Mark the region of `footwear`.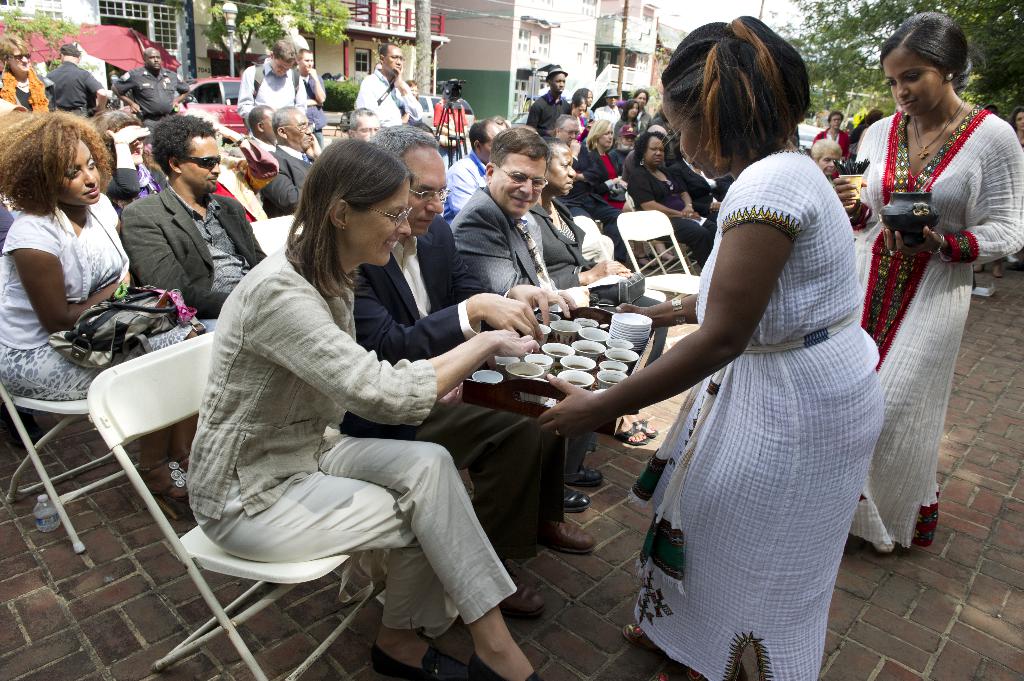
Region: Rect(496, 572, 543, 616).
